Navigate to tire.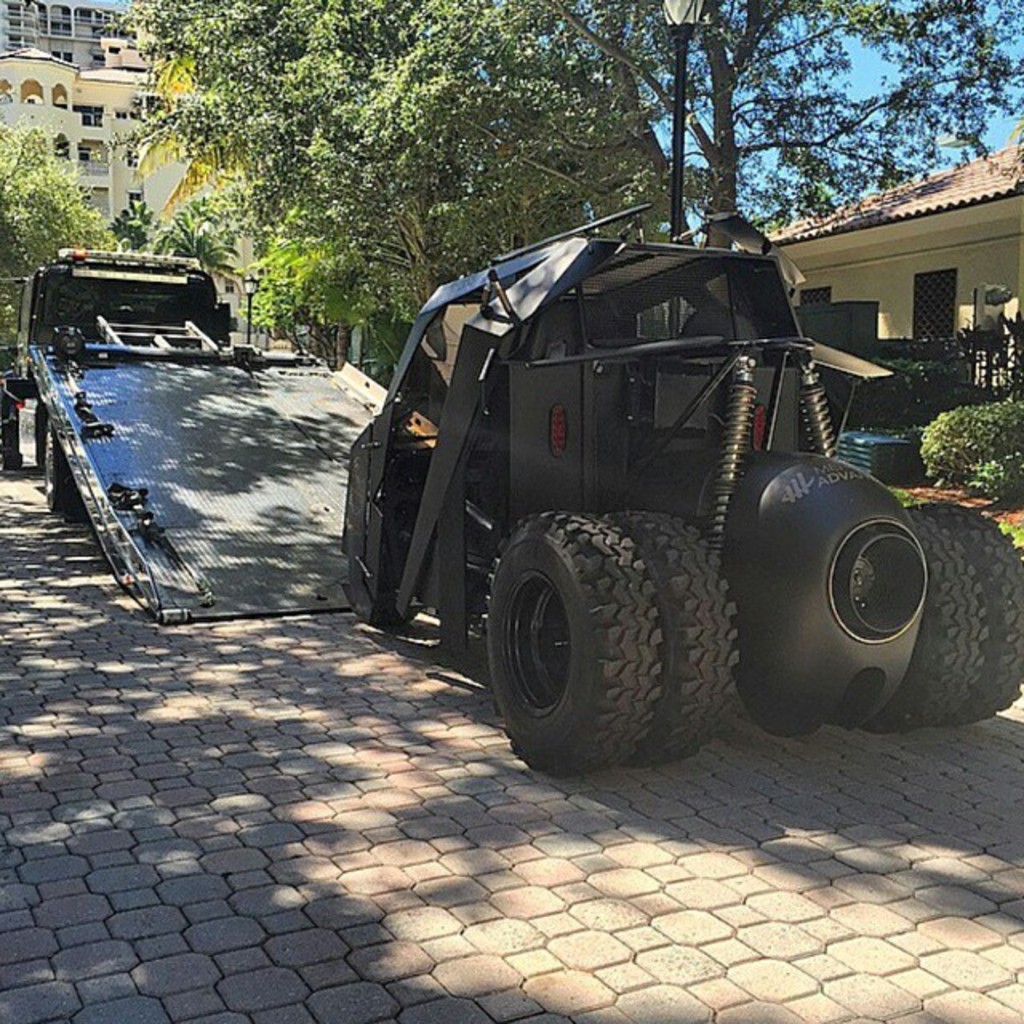
Navigation target: (left=616, top=496, right=722, bottom=766).
